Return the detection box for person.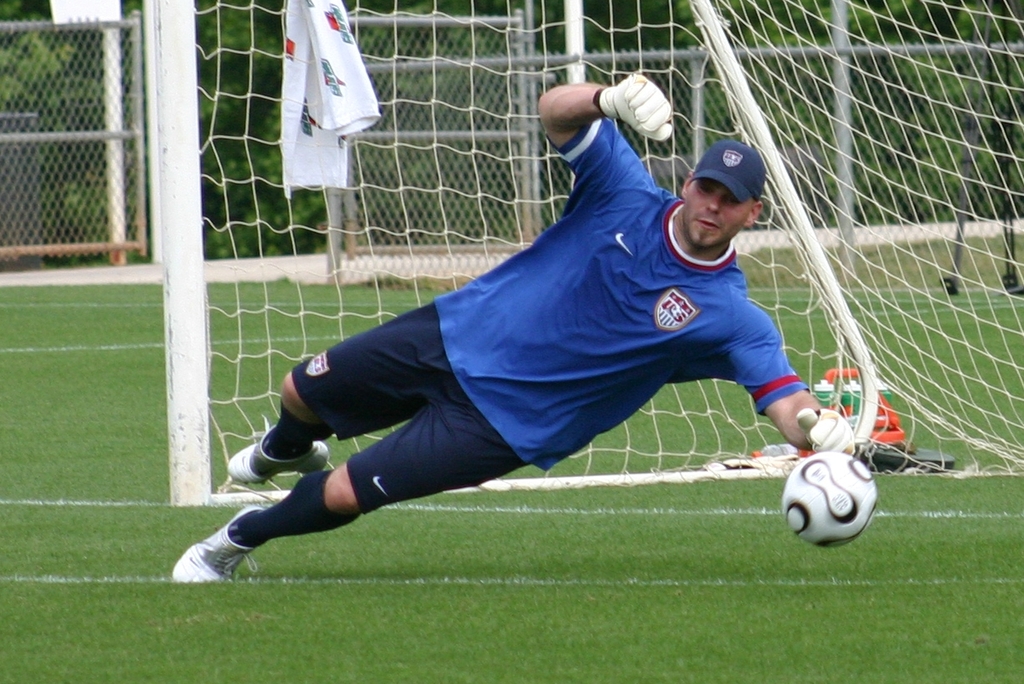
<region>170, 70, 852, 583</region>.
